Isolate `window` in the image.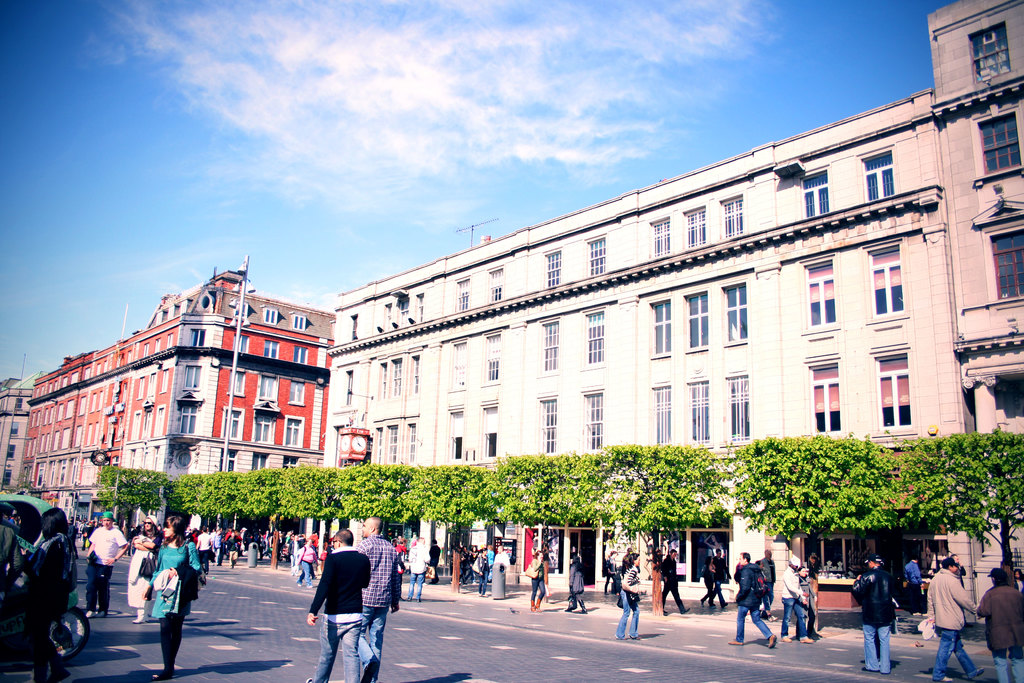
Isolated region: <box>389,425,399,468</box>.
